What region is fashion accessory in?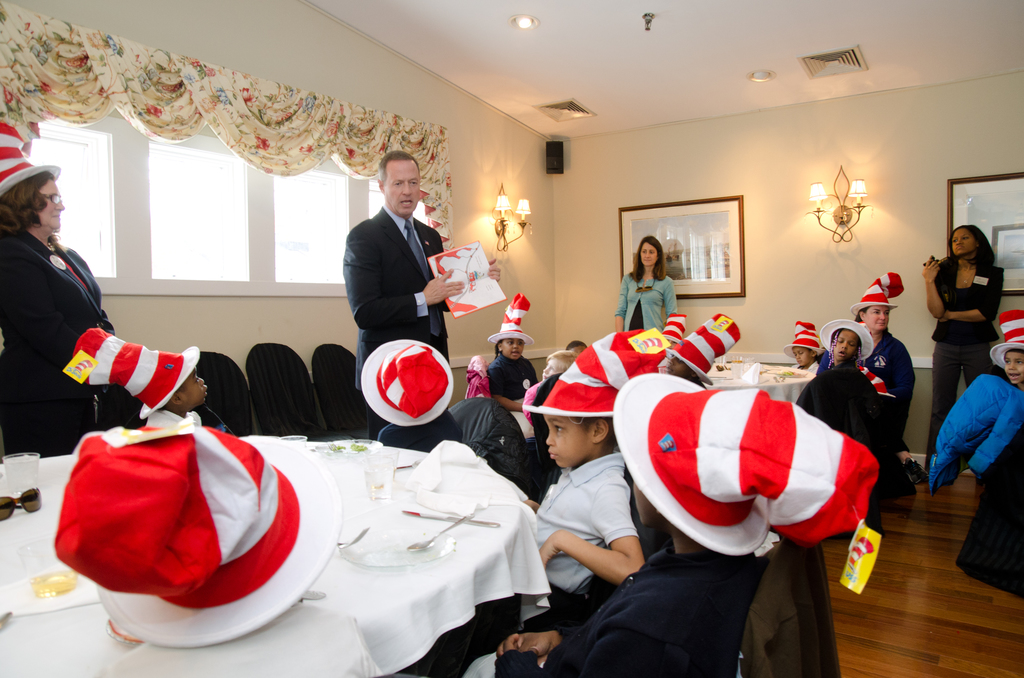
region(525, 327, 665, 424).
